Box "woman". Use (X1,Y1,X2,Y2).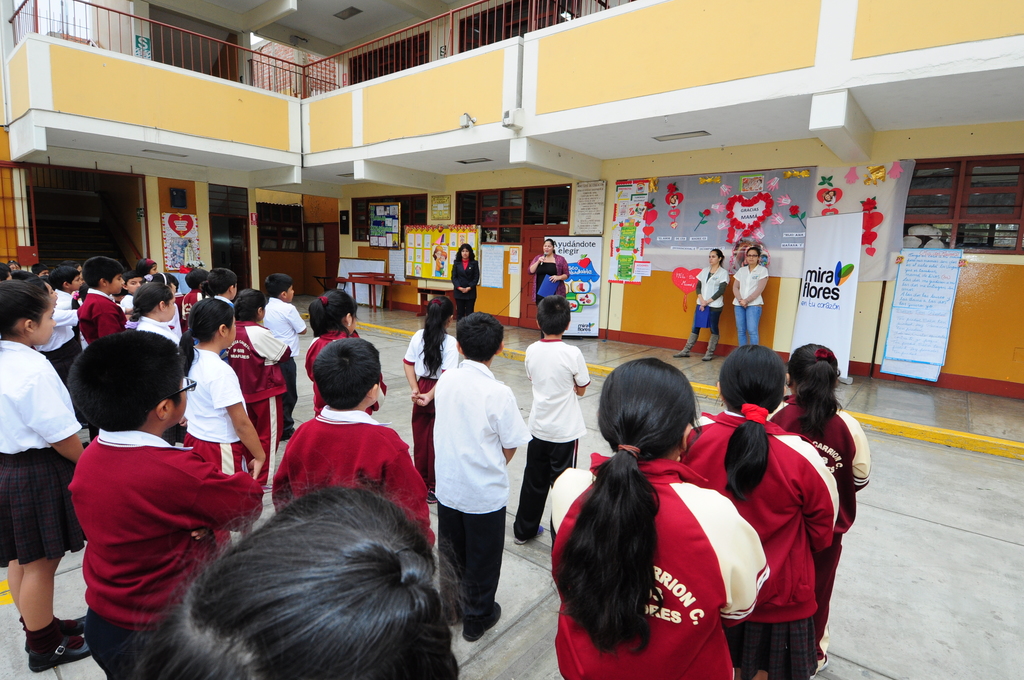
(729,250,767,342).
